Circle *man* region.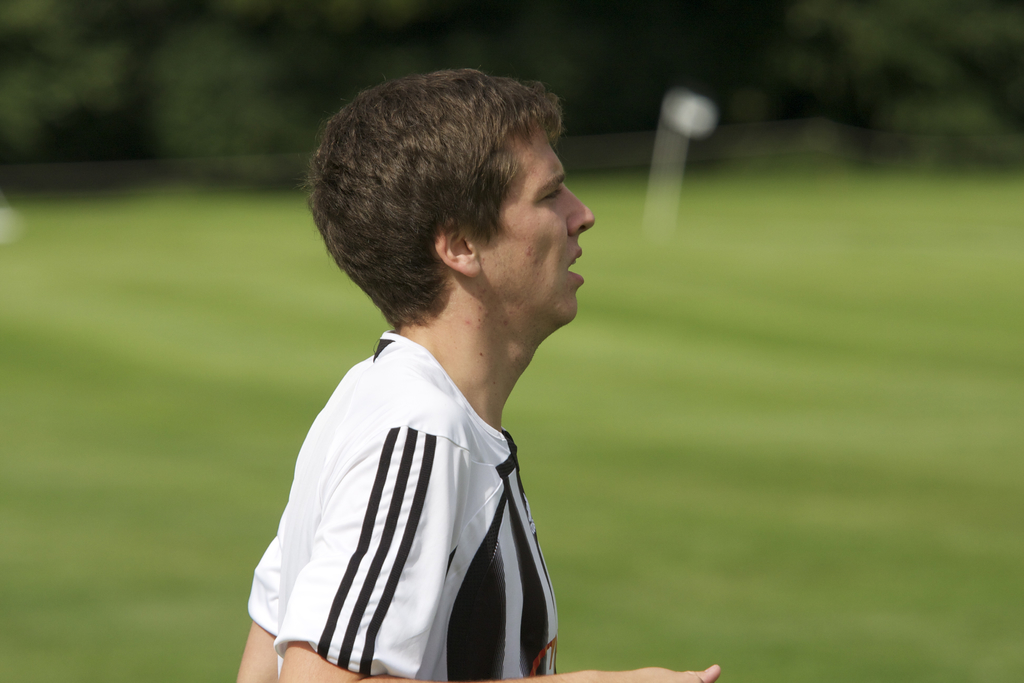
Region: 253,63,646,682.
